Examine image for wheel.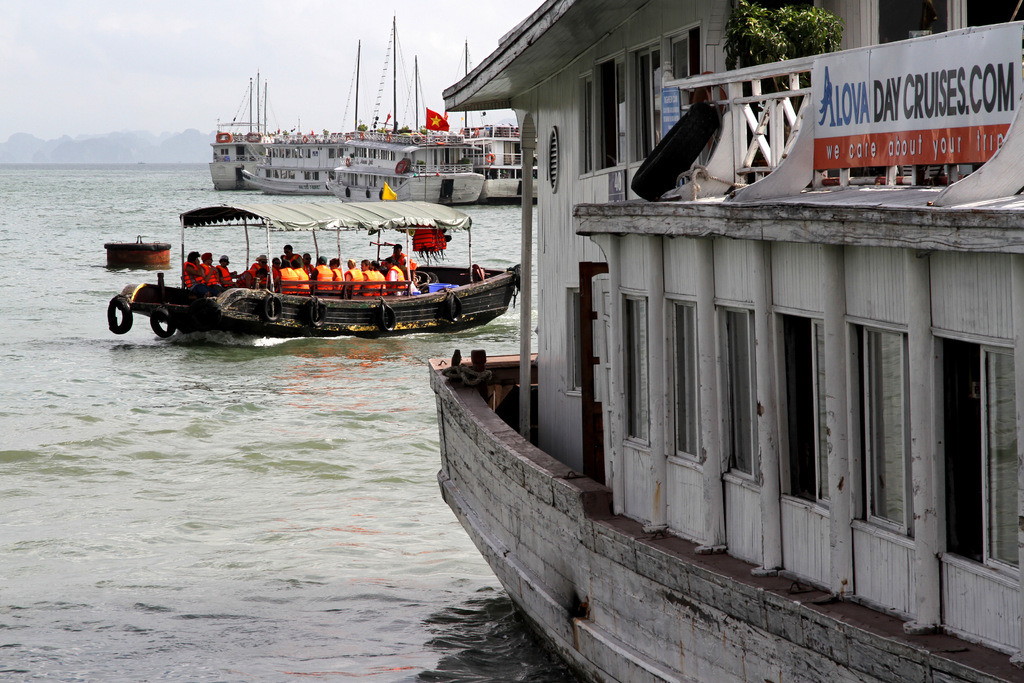
Examination result: BBox(621, 99, 727, 201).
